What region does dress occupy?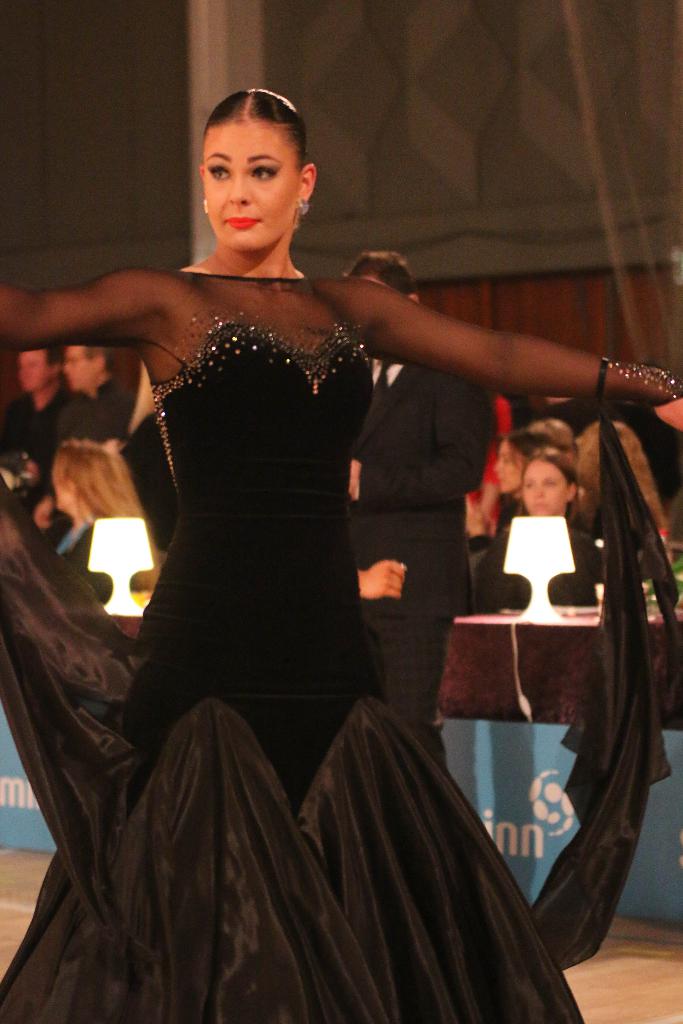
(0,269,682,1023).
